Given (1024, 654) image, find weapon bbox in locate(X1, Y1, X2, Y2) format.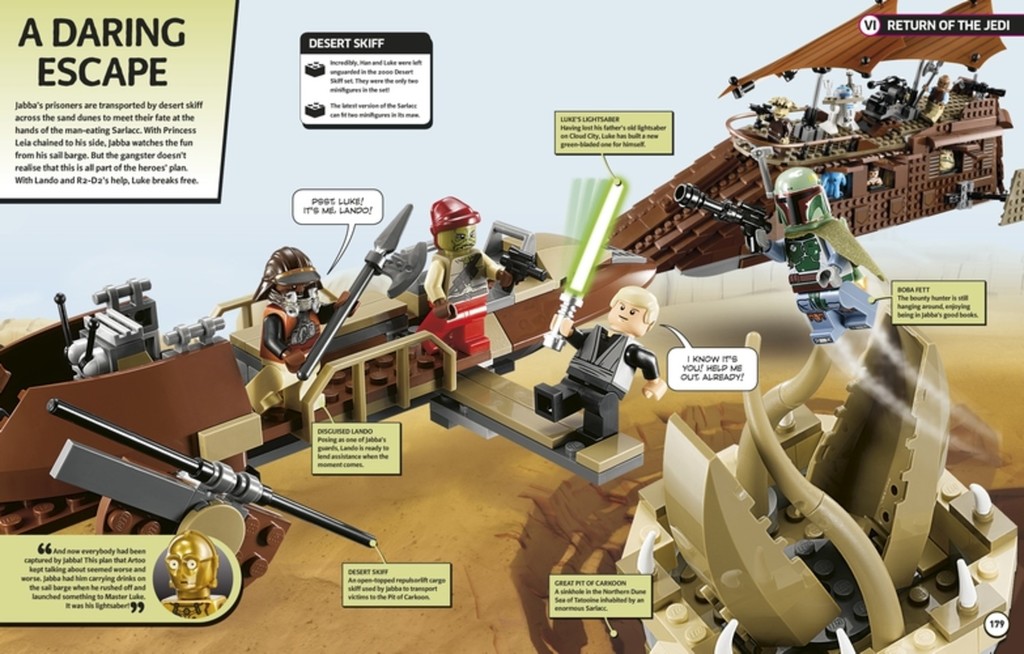
locate(44, 398, 376, 549).
